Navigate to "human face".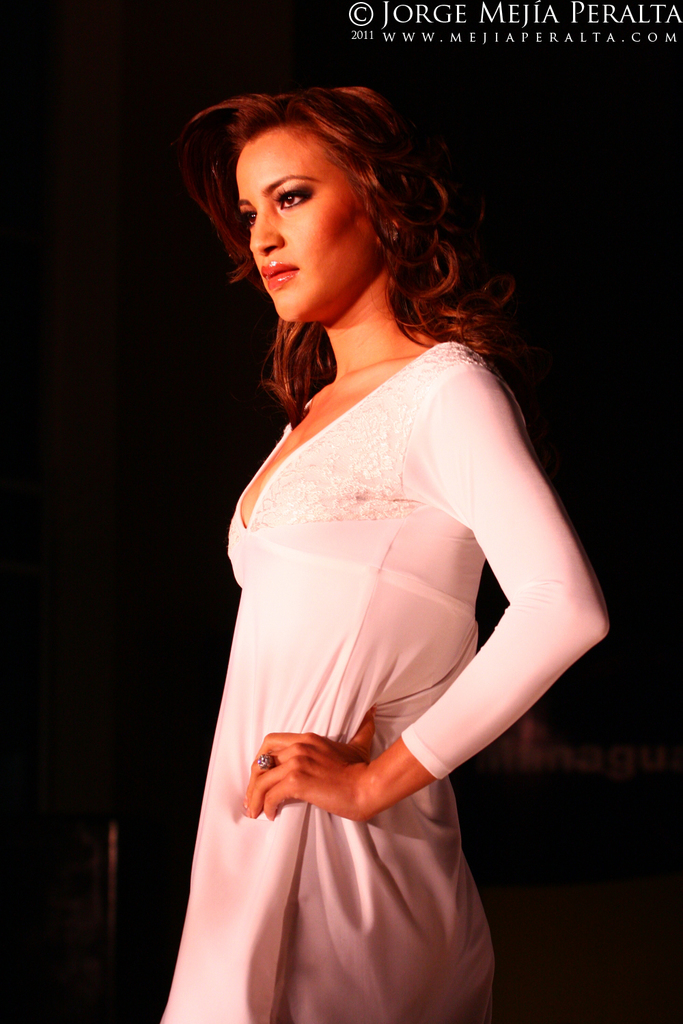
Navigation target: box(230, 130, 379, 323).
